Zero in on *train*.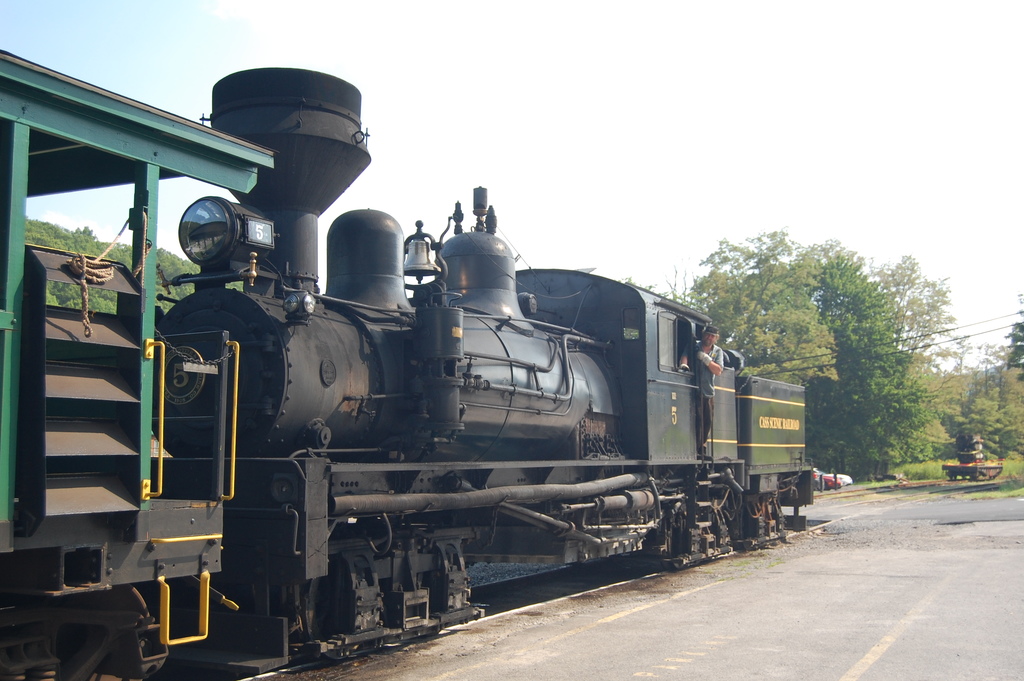
Zeroed in: select_region(0, 47, 815, 680).
